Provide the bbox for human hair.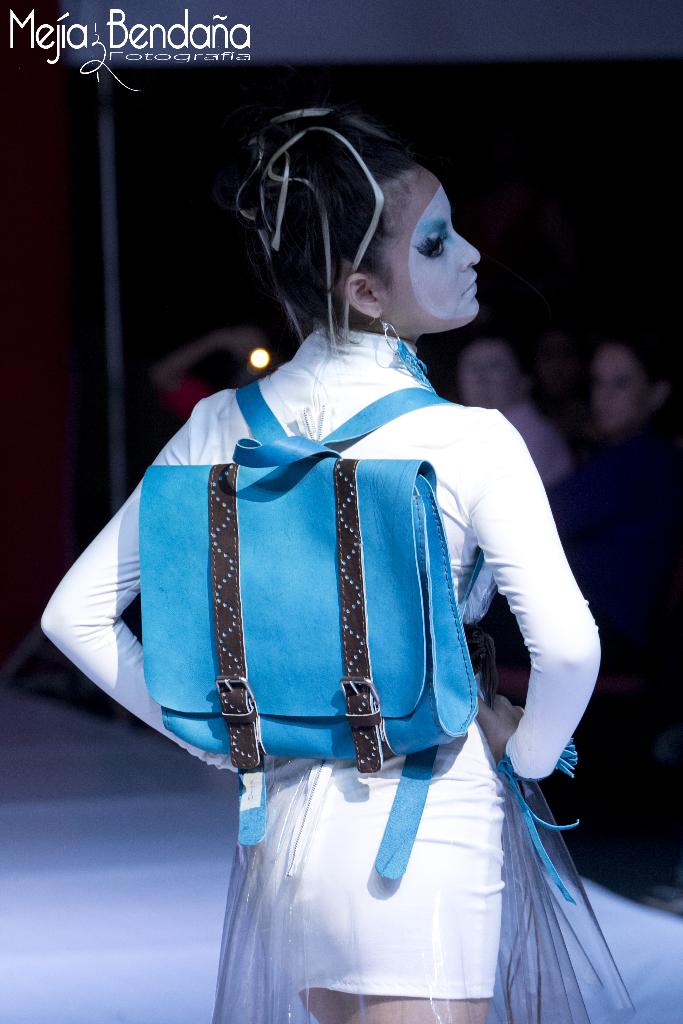
[221,93,481,351].
